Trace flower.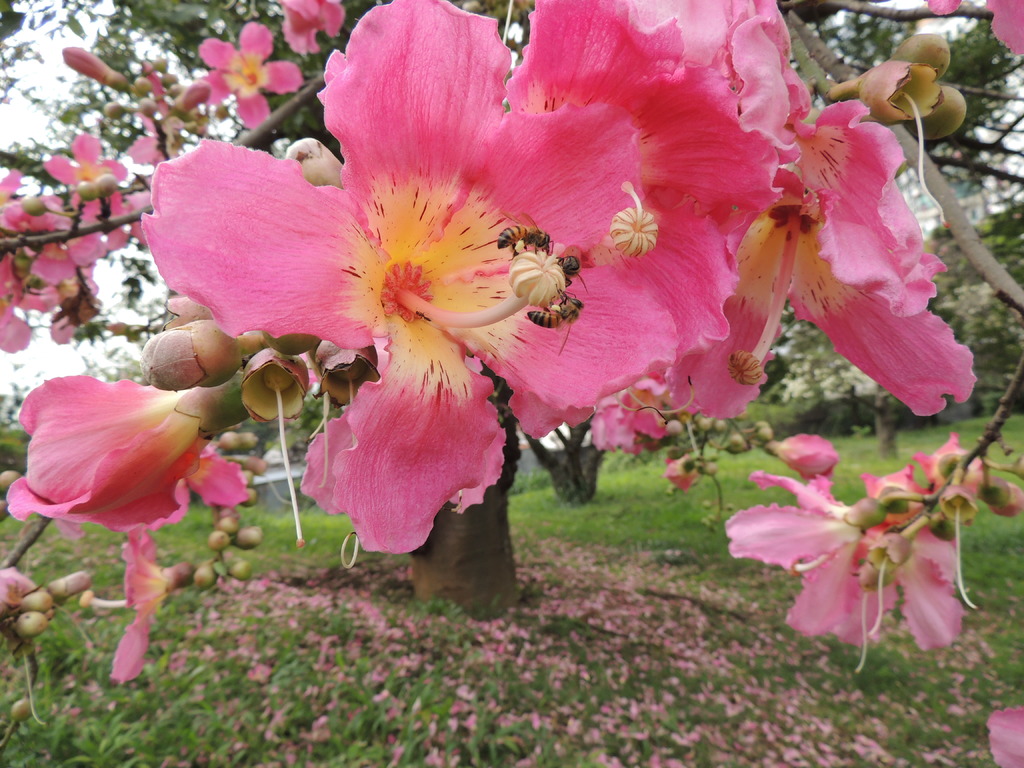
Traced to x1=288, y1=0, x2=345, y2=51.
